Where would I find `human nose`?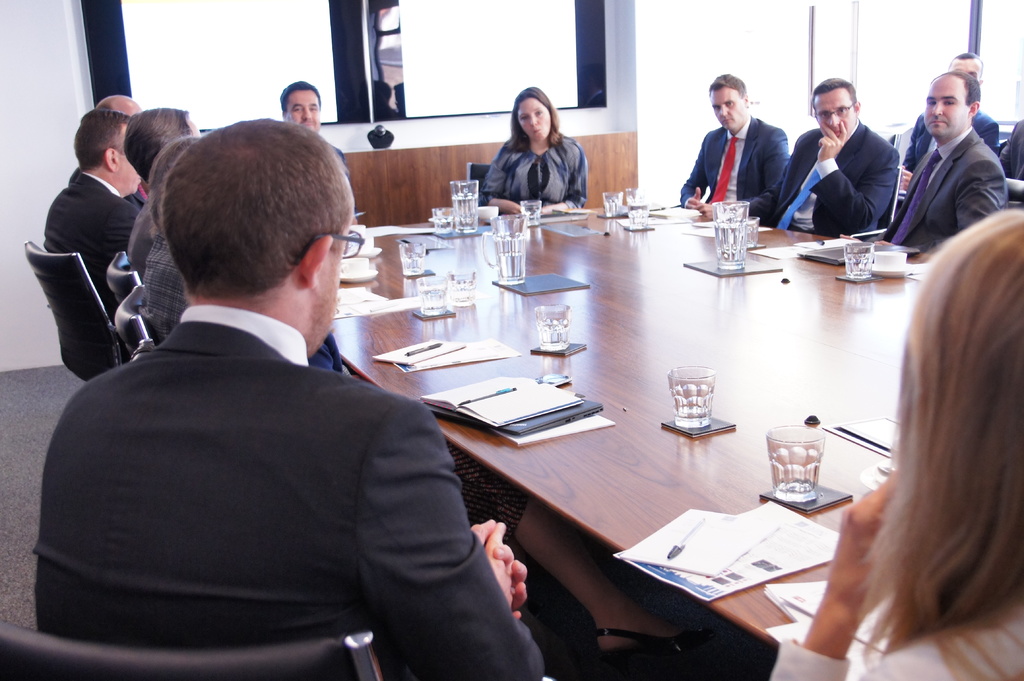
At (left=719, top=106, right=731, bottom=120).
